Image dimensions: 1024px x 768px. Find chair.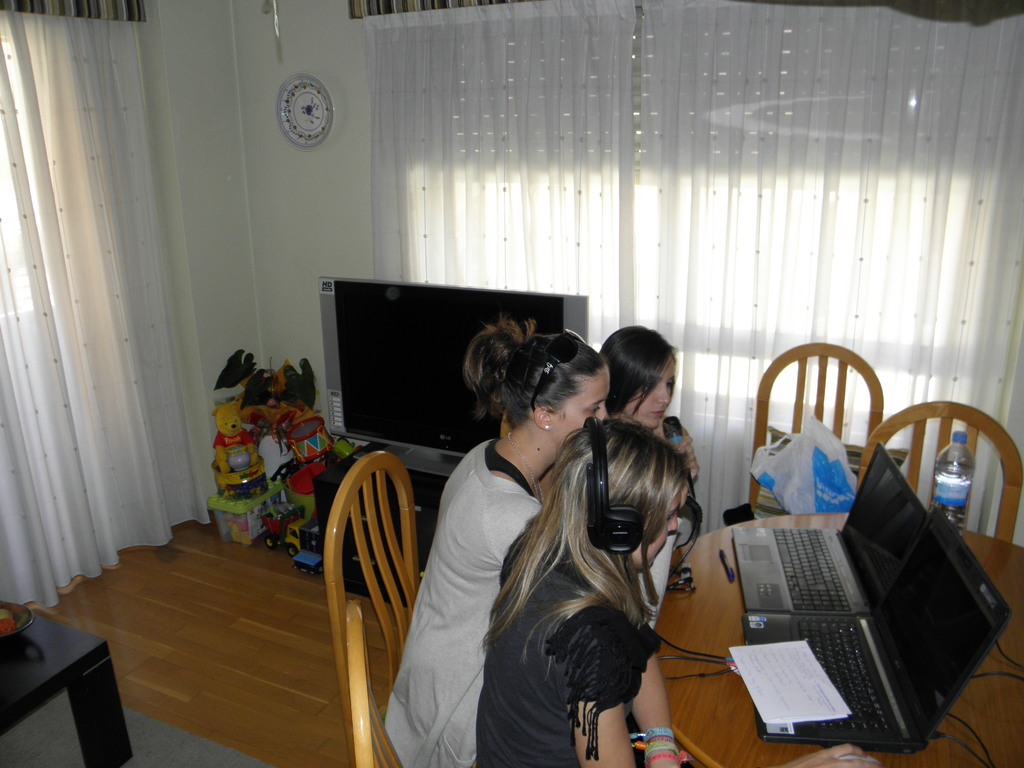
851 413 1023 557.
